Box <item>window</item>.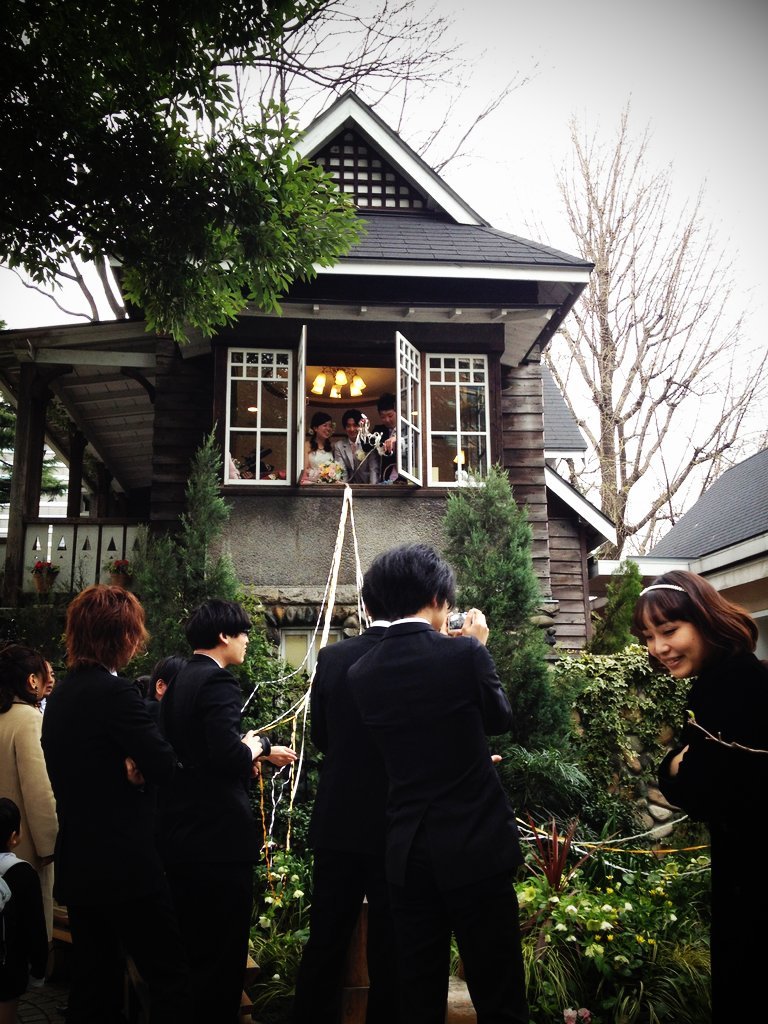
BBox(218, 322, 495, 489).
